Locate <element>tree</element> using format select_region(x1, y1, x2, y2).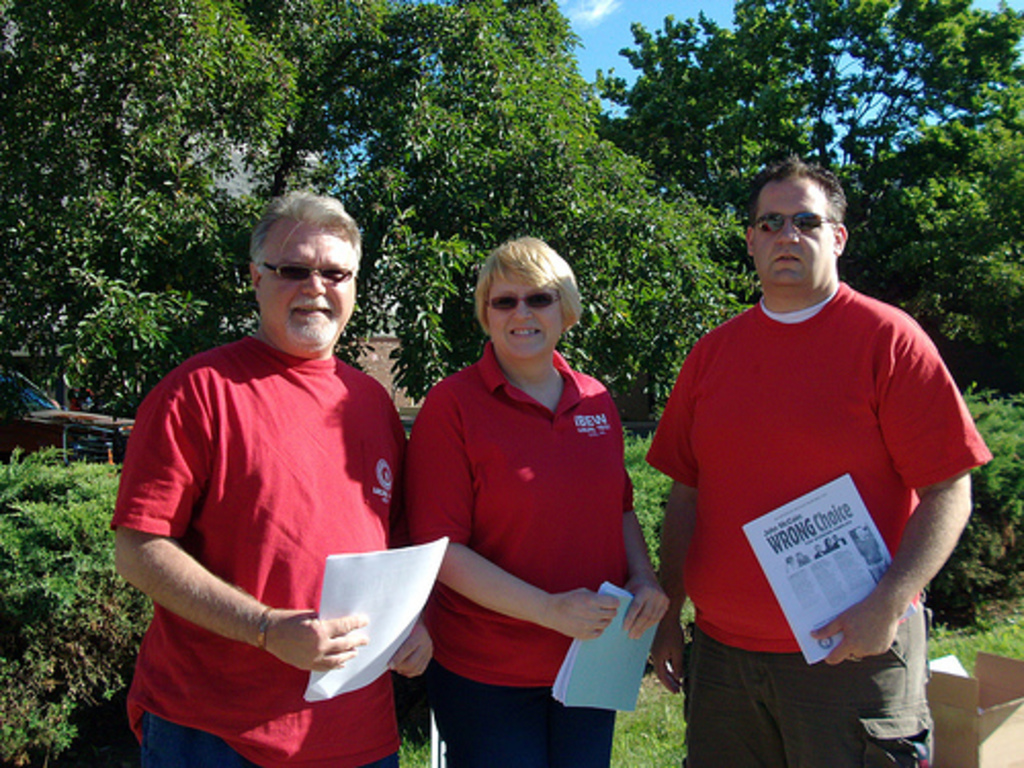
select_region(381, 102, 741, 457).
